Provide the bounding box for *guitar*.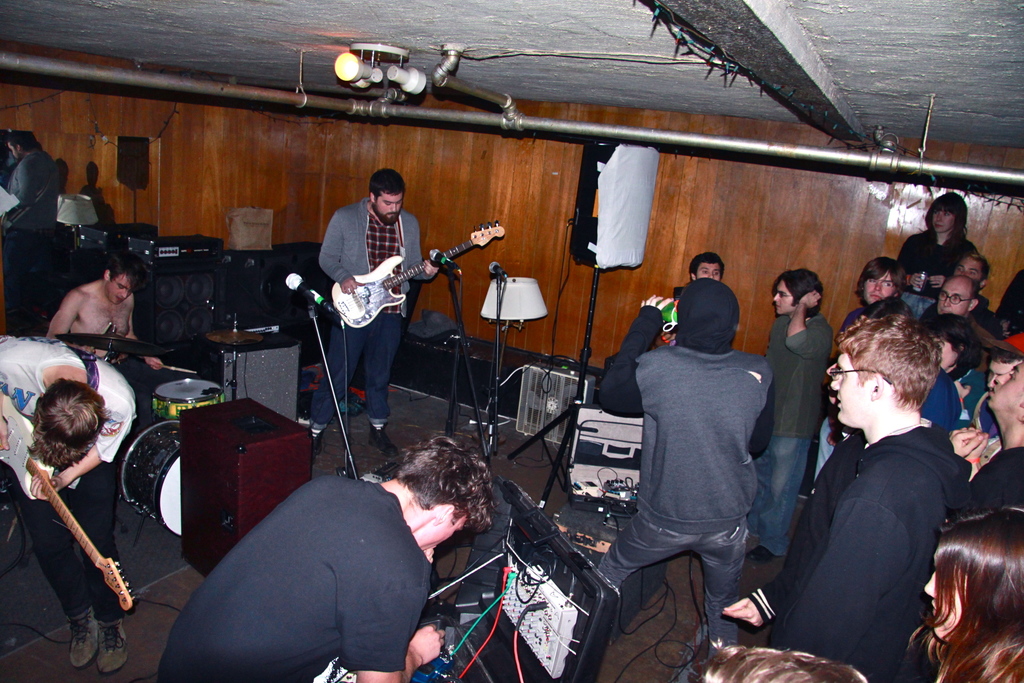
box(330, 217, 506, 331).
